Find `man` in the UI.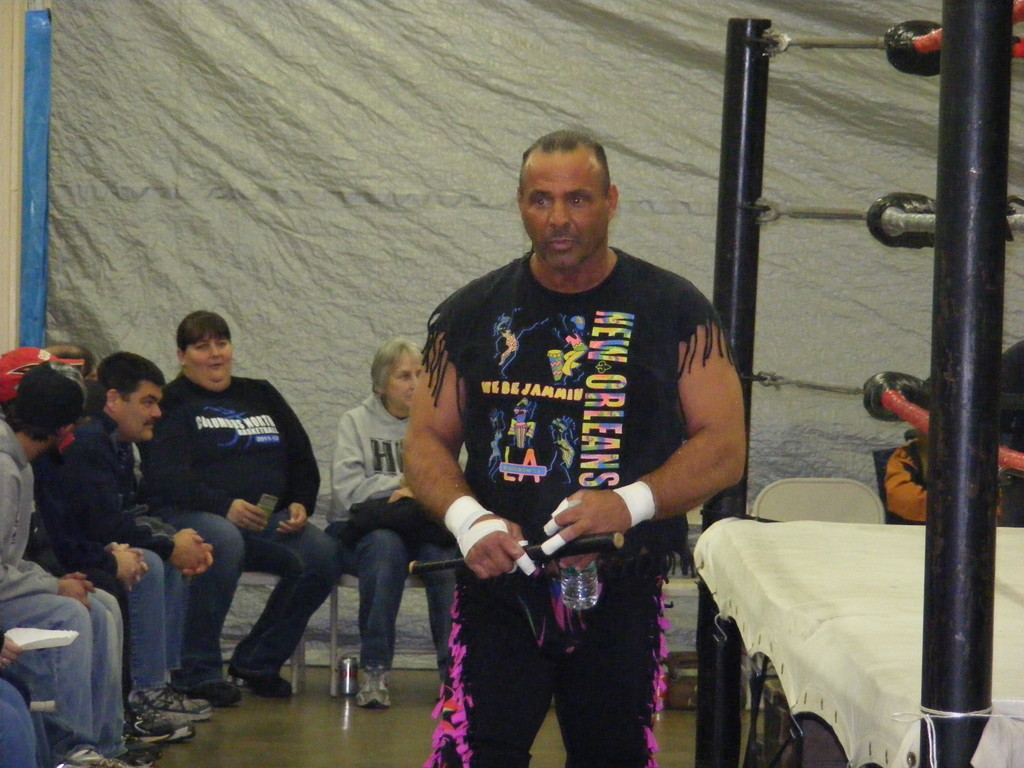
UI element at {"x1": 0, "y1": 342, "x2": 164, "y2": 746}.
